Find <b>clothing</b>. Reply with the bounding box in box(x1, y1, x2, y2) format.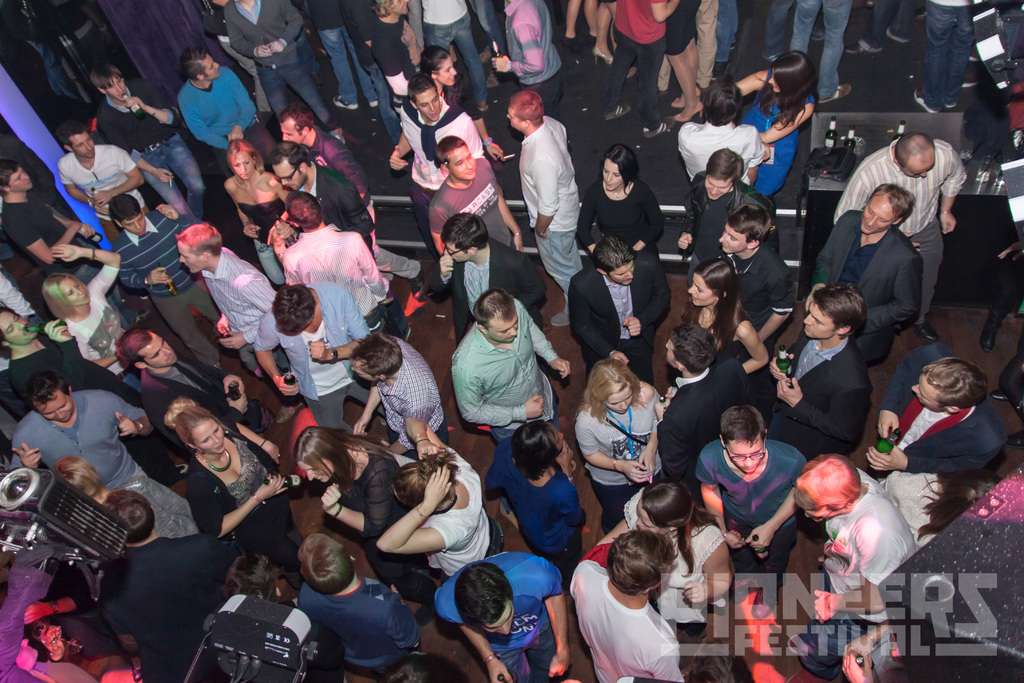
box(60, 260, 137, 381).
